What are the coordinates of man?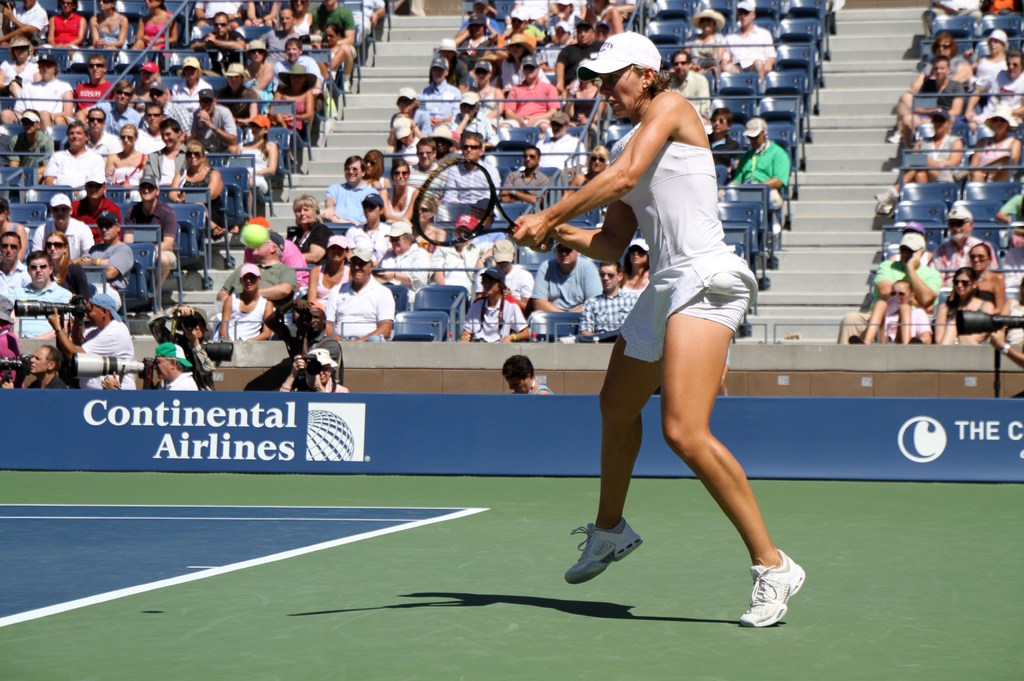
Rect(141, 116, 191, 195).
